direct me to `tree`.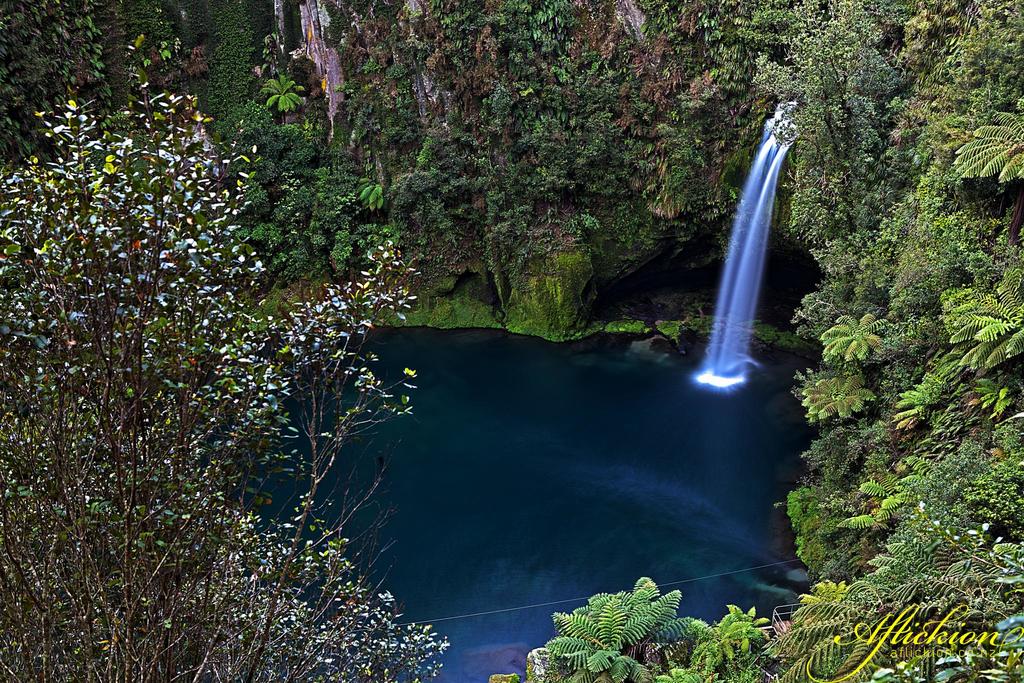
Direction: (0, 37, 451, 682).
